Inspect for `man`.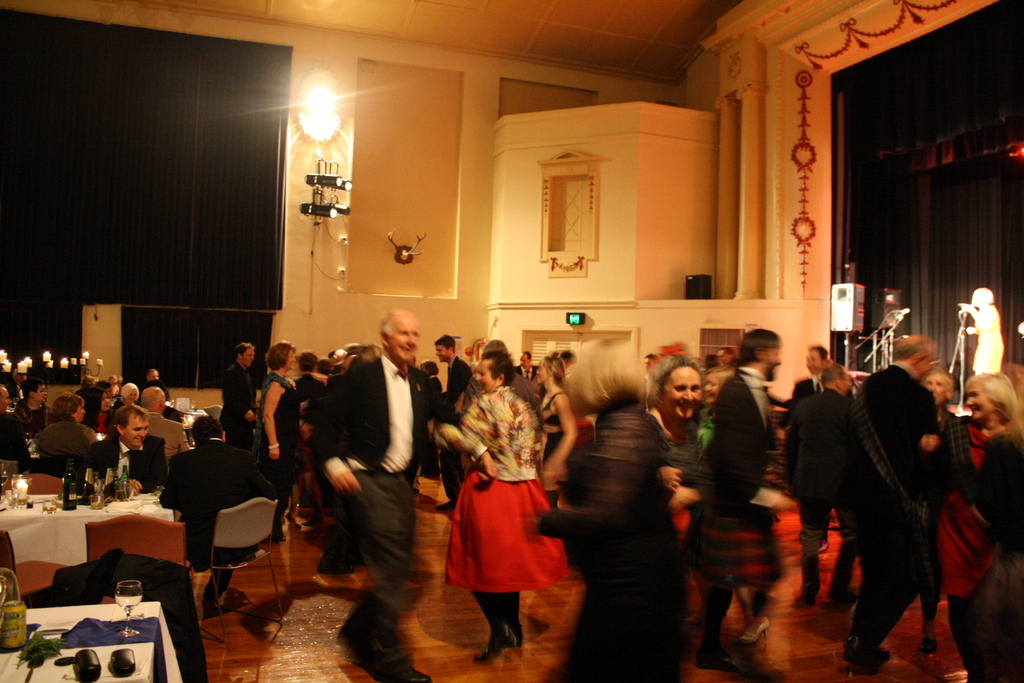
Inspection: [433, 334, 477, 507].
